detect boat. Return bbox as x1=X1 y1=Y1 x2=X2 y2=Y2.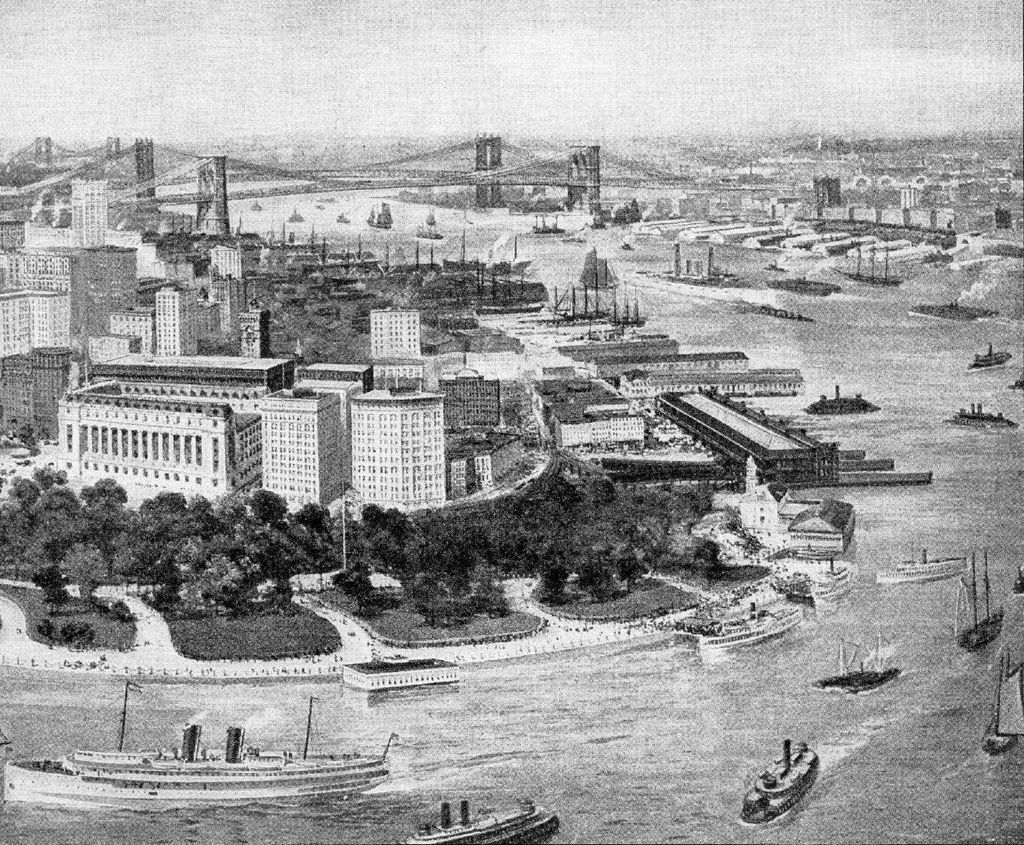
x1=674 y1=596 x2=803 y2=651.
